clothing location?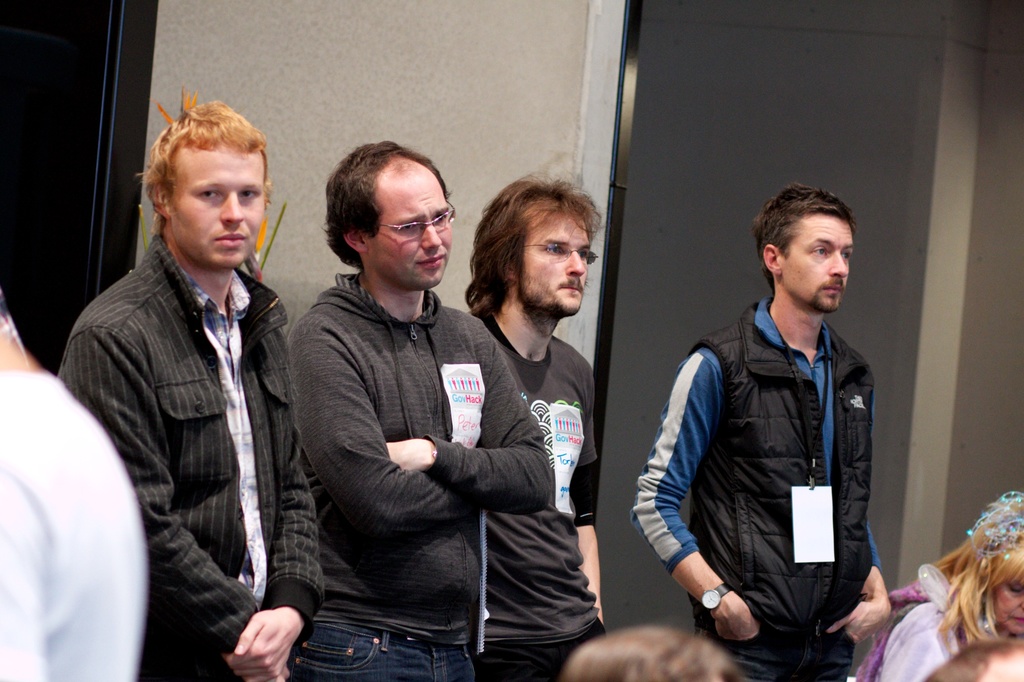
465,312,611,681
